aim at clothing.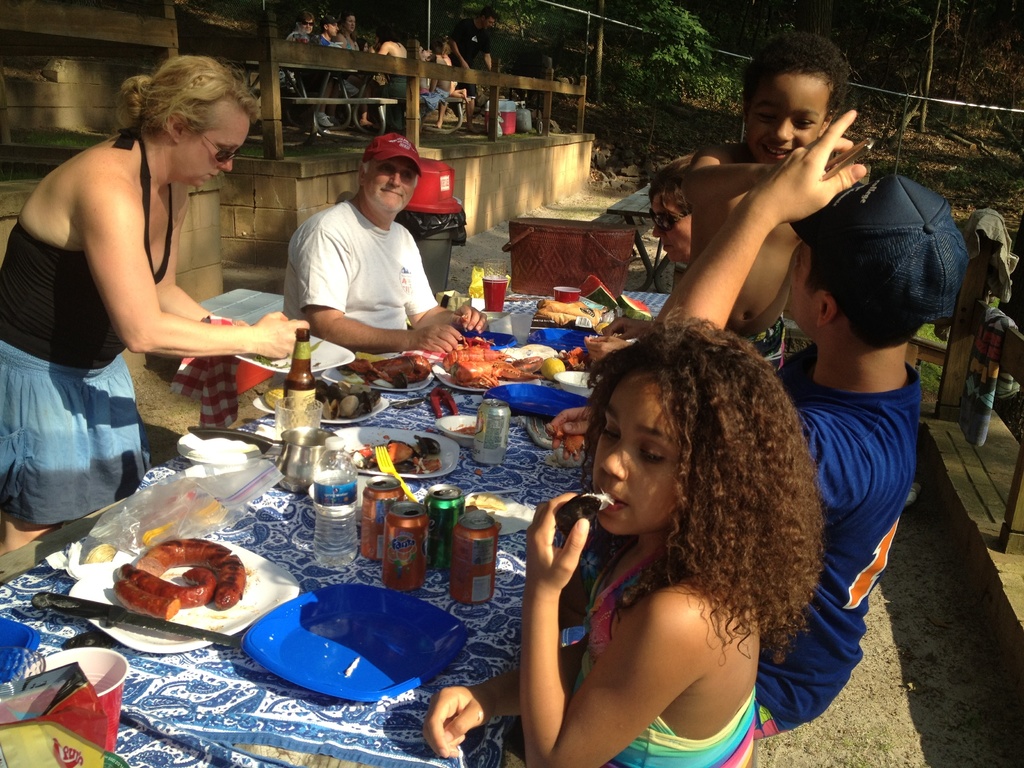
Aimed at left=0, top=113, right=182, bottom=538.
